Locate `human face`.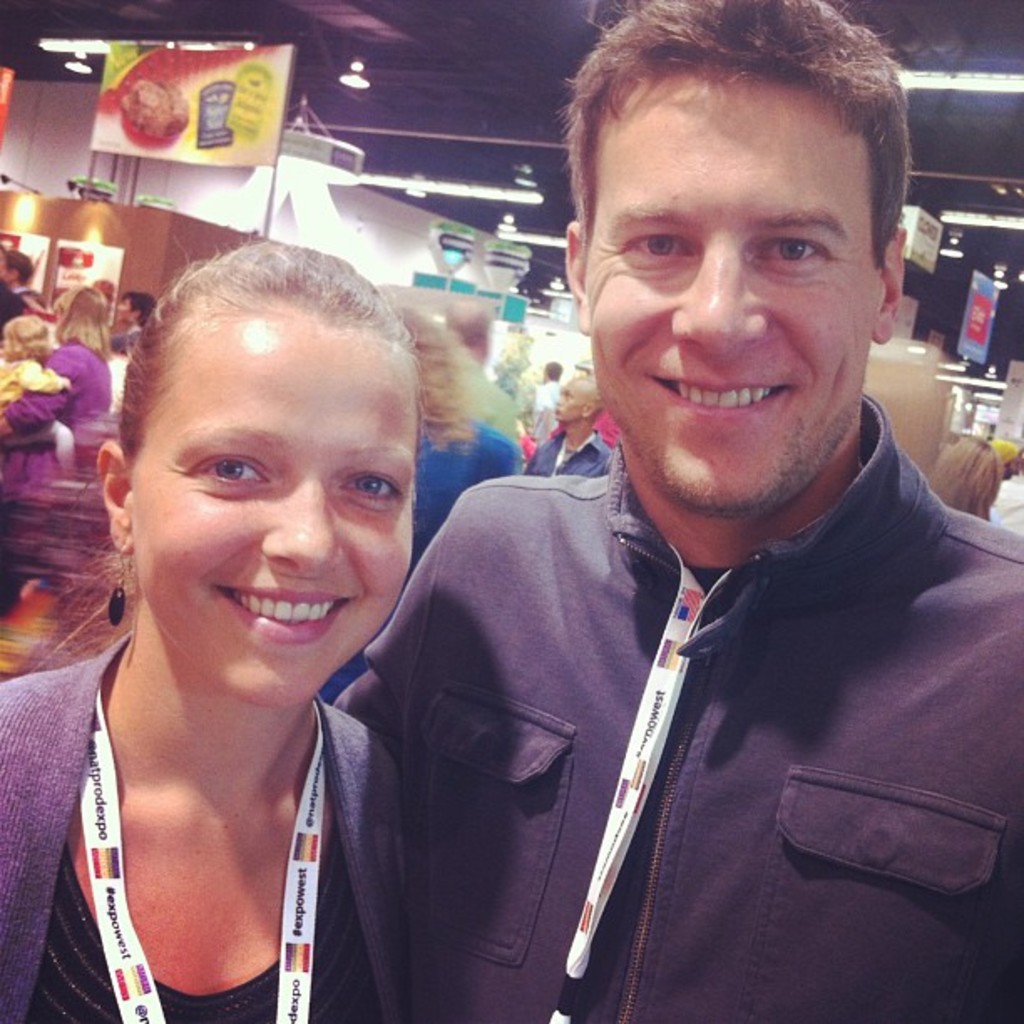
Bounding box: x1=554 y1=380 x2=577 y2=418.
